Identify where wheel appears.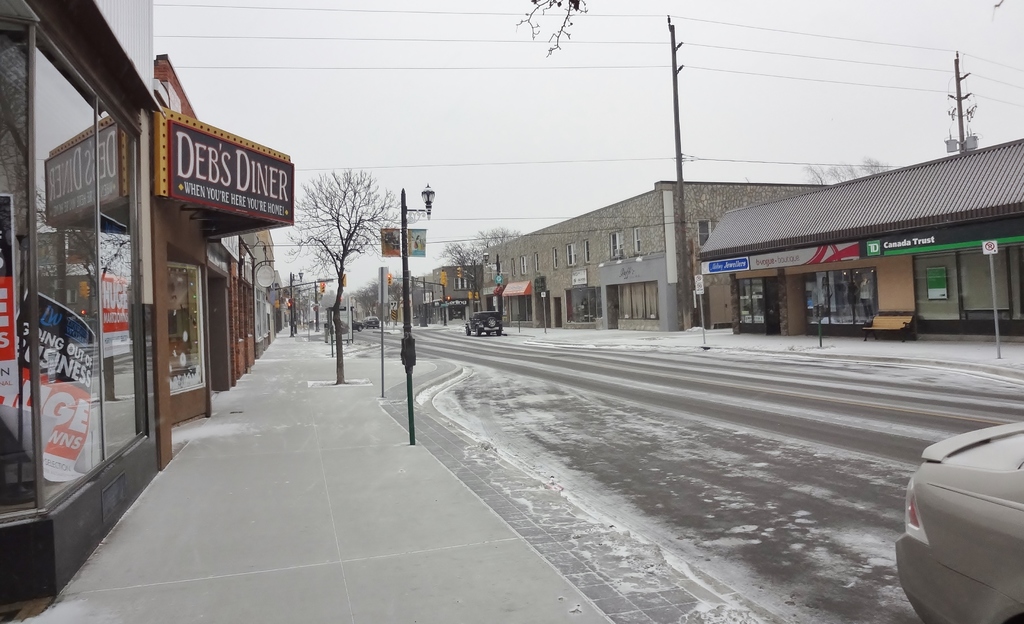
Appears at BBox(493, 332, 502, 336).
